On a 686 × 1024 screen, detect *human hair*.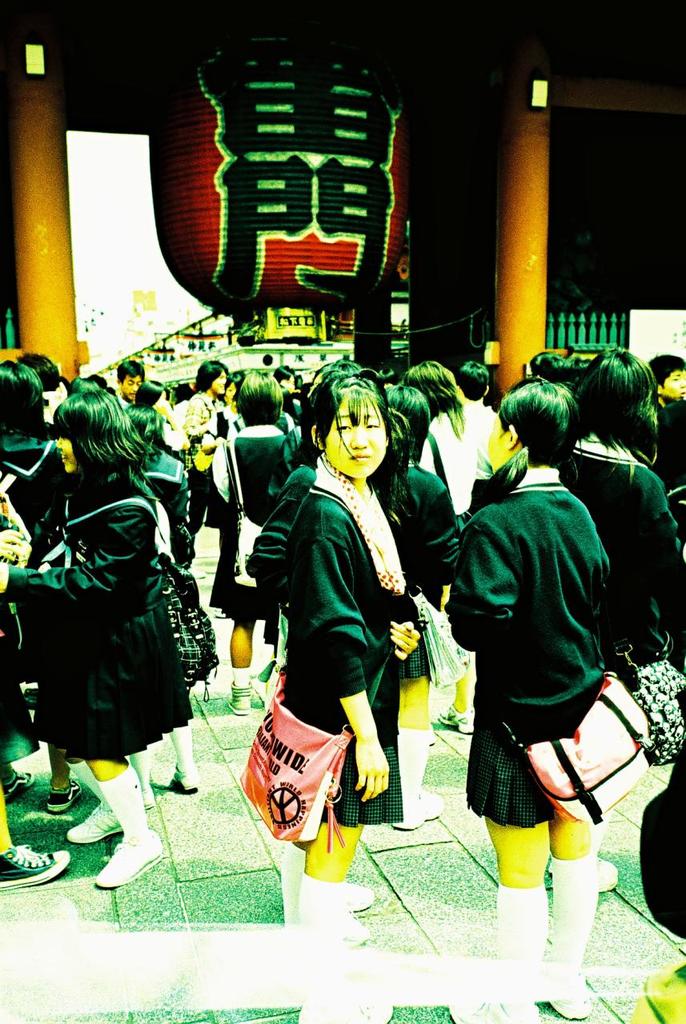
box(236, 373, 279, 427).
